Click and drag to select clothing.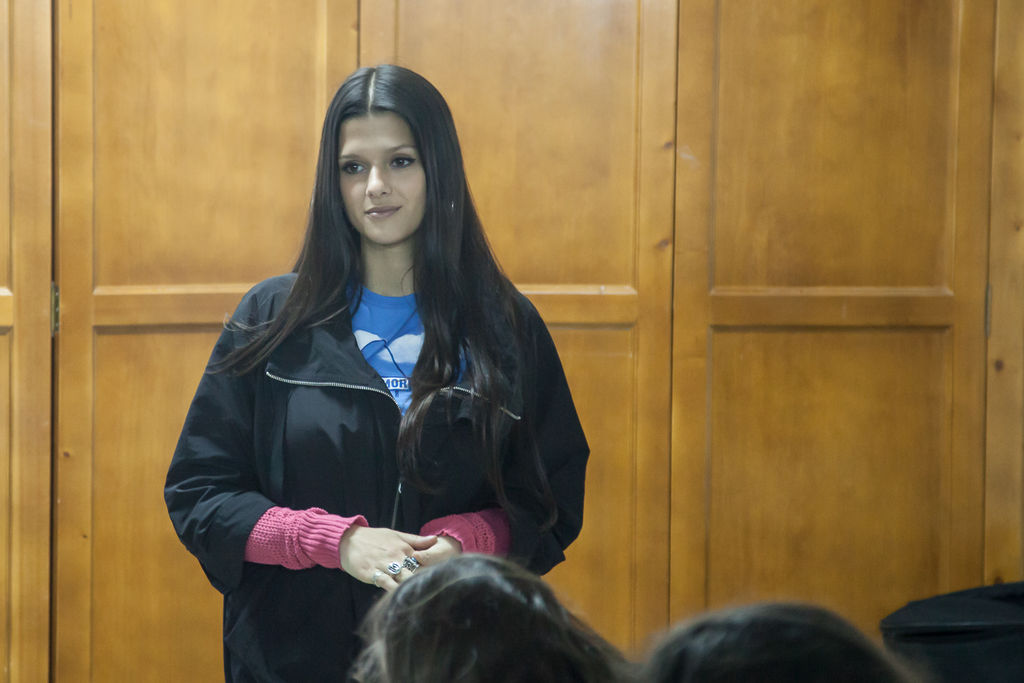
Selection: bbox(161, 263, 575, 669).
